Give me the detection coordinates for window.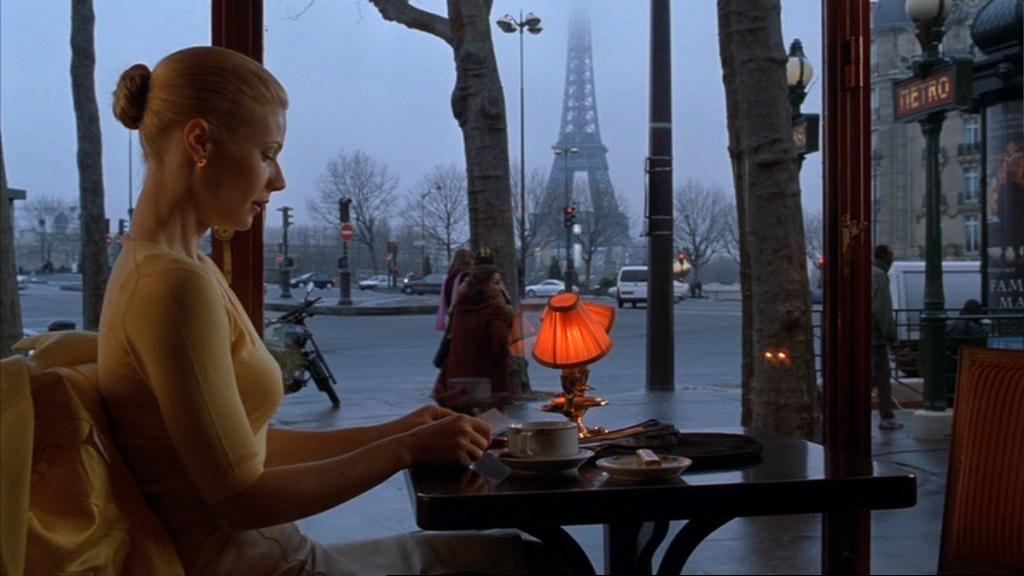
{"left": 964, "top": 116, "right": 985, "bottom": 152}.
